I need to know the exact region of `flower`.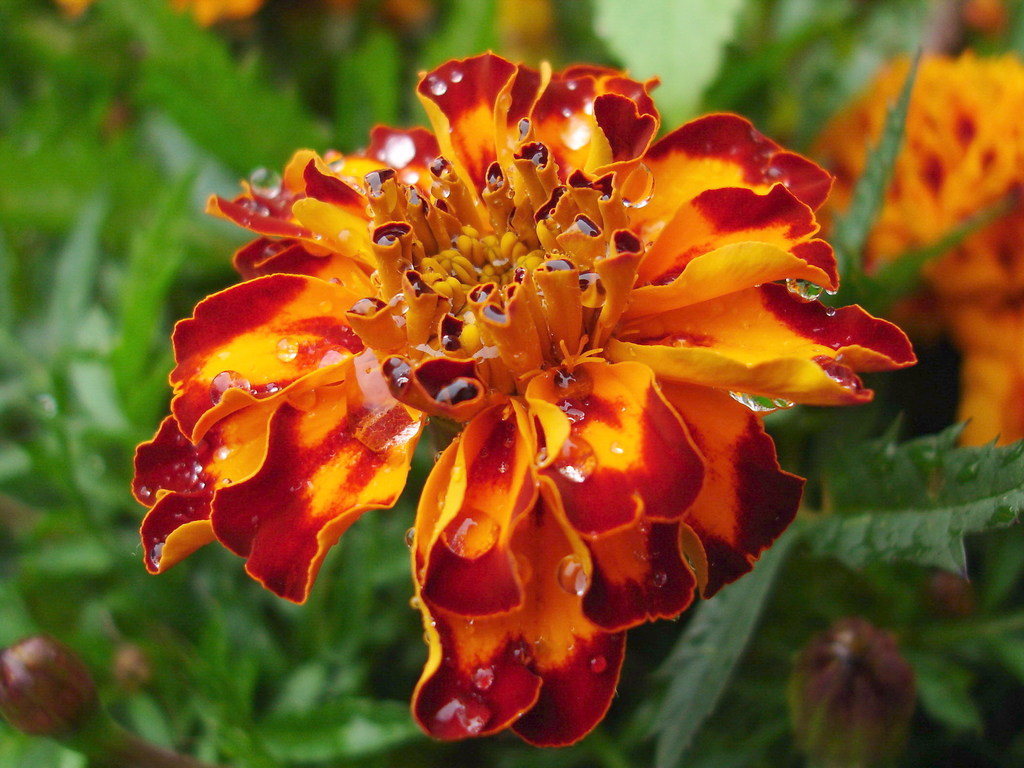
Region: 182, 0, 279, 38.
